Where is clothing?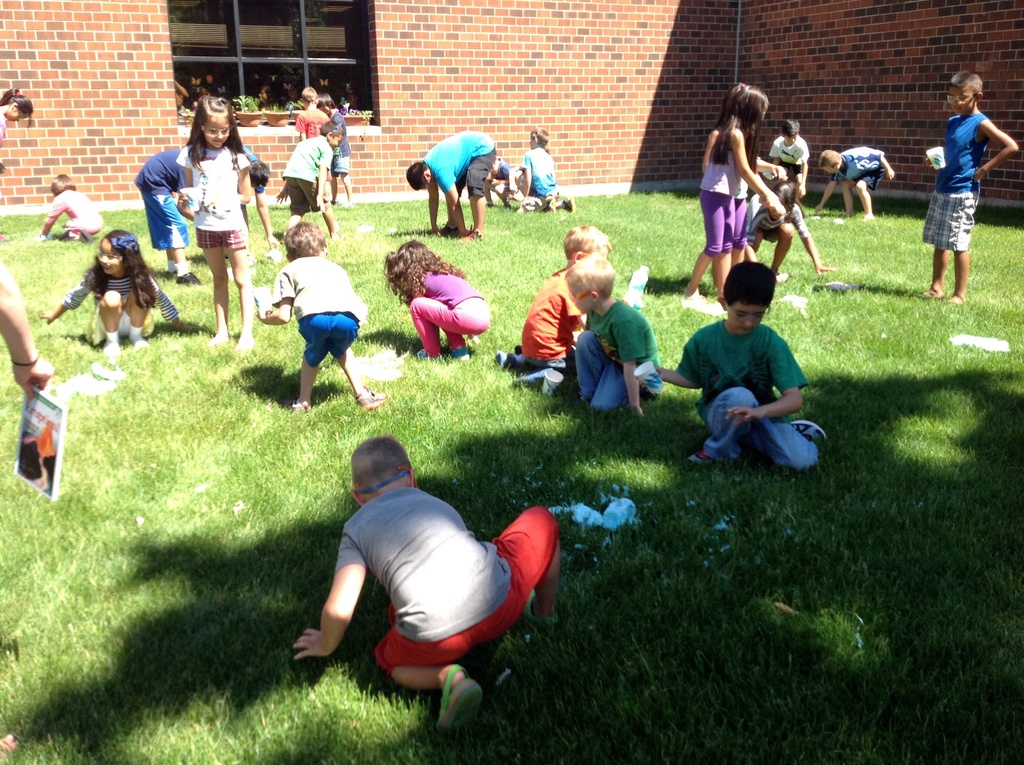
269,257,361,369.
